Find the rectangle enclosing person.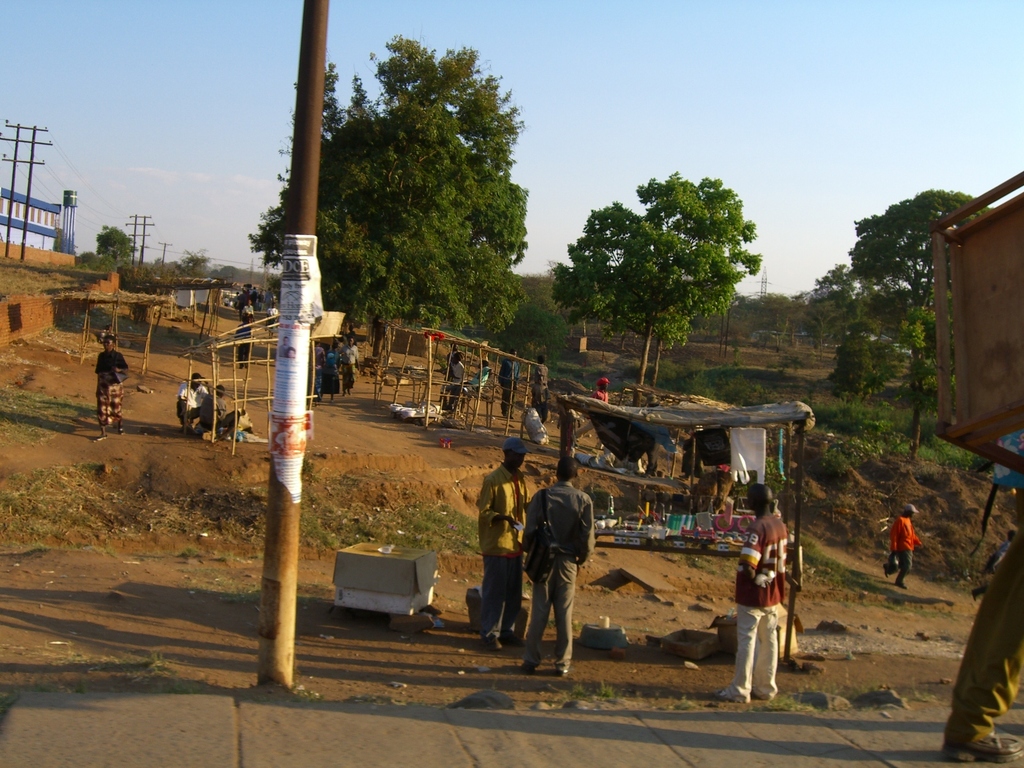
crop(497, 351, 524, 420).
